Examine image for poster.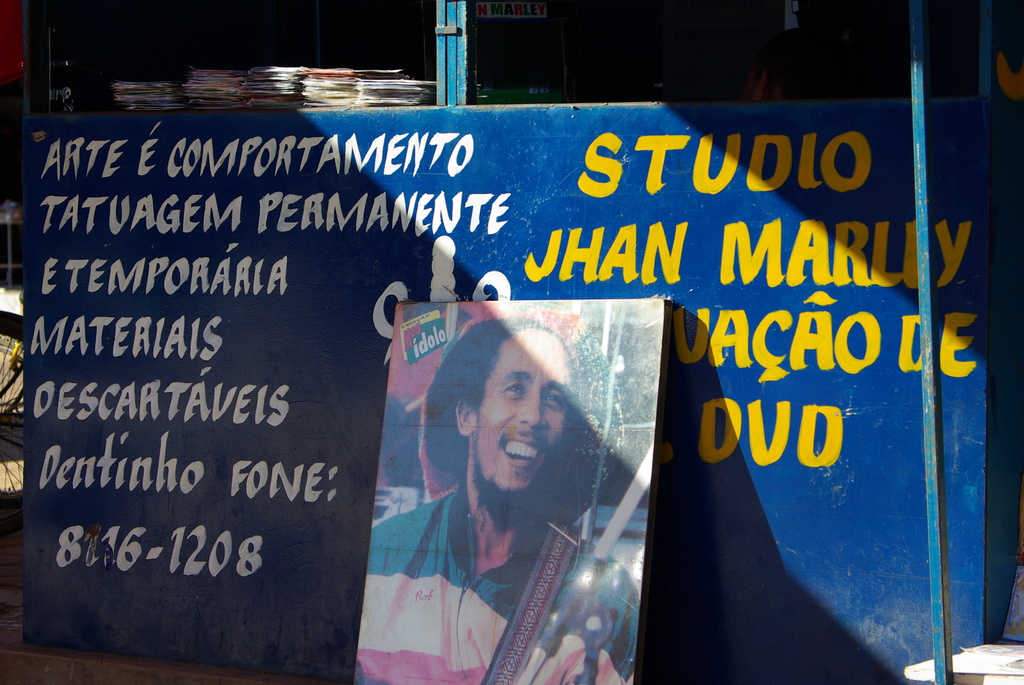
Examination result: locate(351, 303, 670, 682).
